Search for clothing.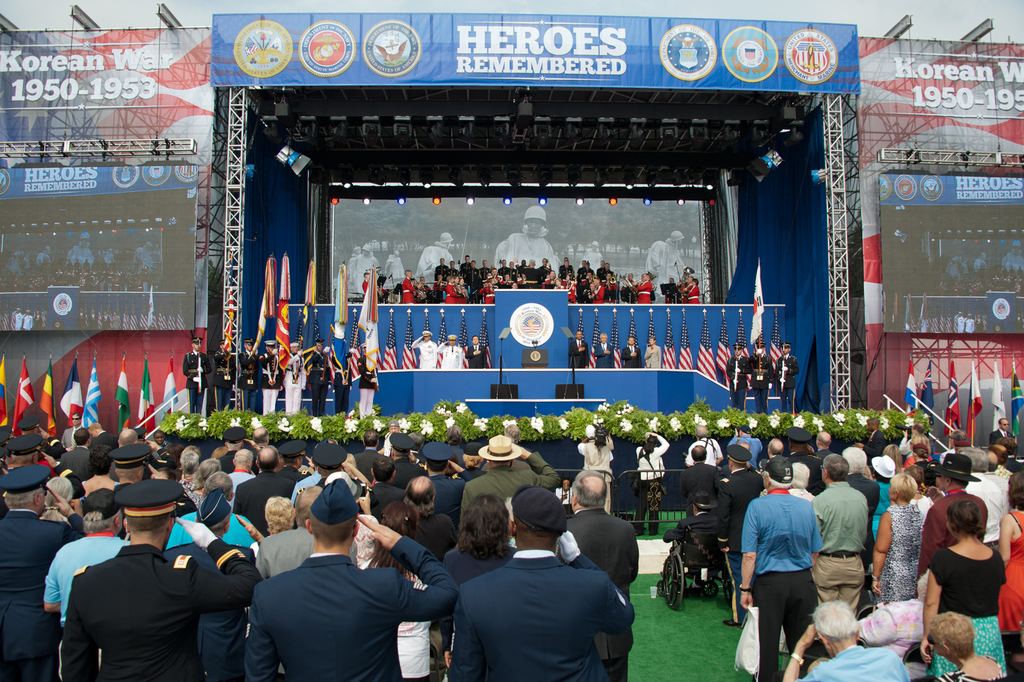
Found at left=356, top=353, right=376, bottom=419.
